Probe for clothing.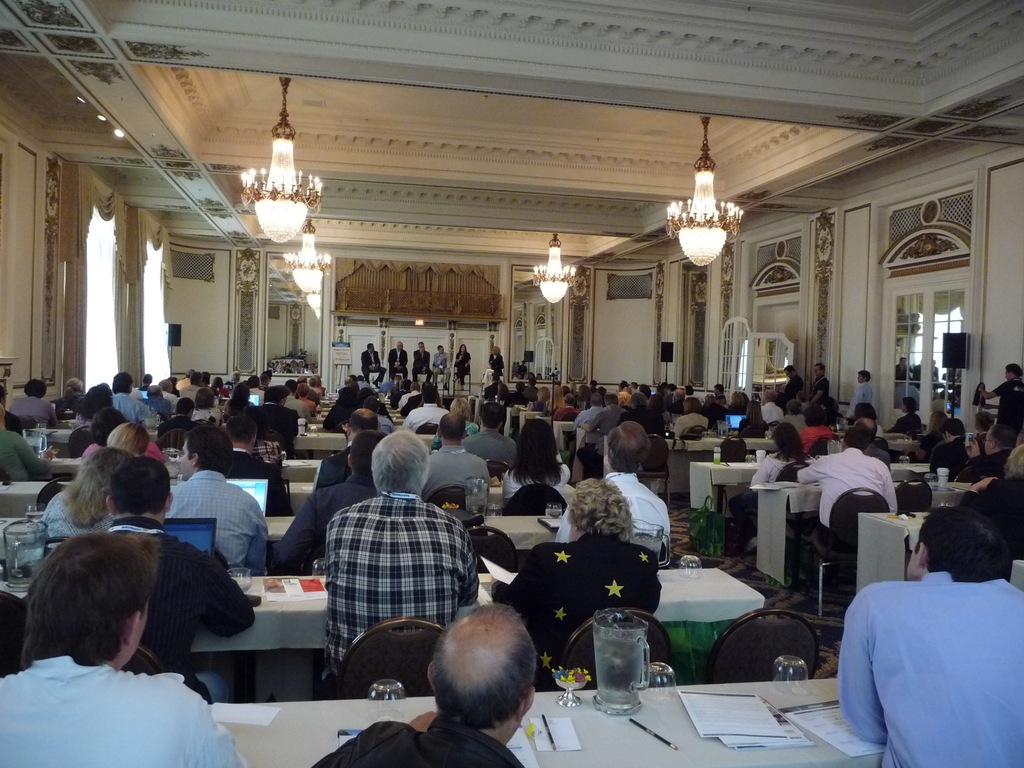
Probe result: {"left": 271, "top": 468, "right": 373, "bottom": 579}.
